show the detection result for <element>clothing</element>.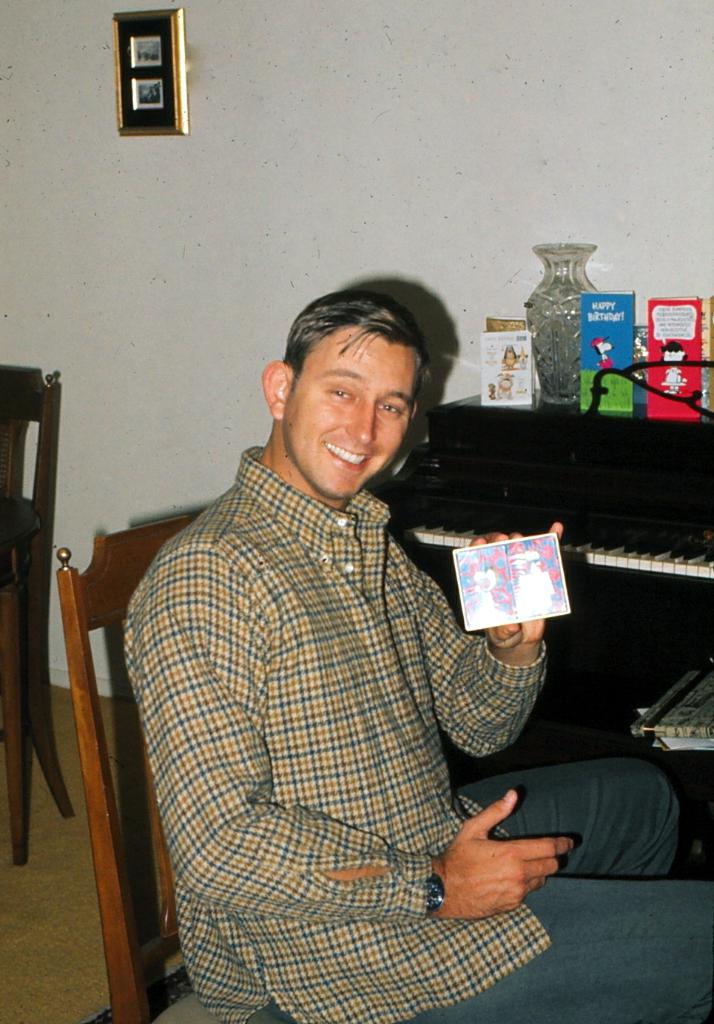
bbox=(245, 757, 713, 1023).
